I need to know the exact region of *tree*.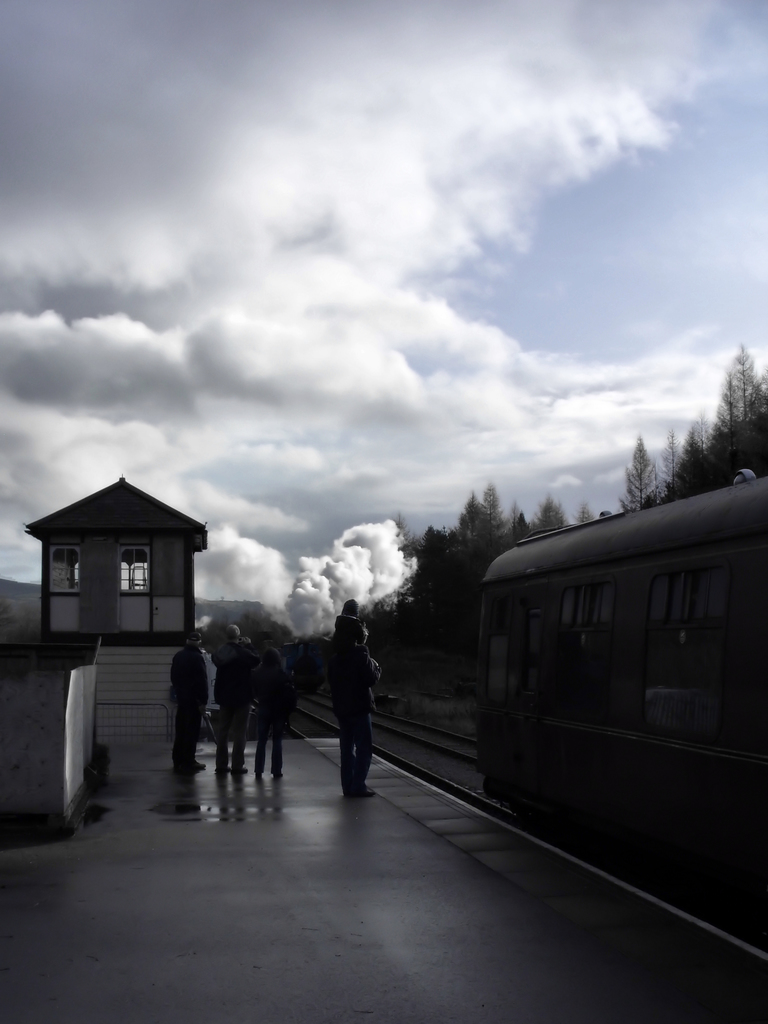
Region: rect(657, 423, 694, 504).
